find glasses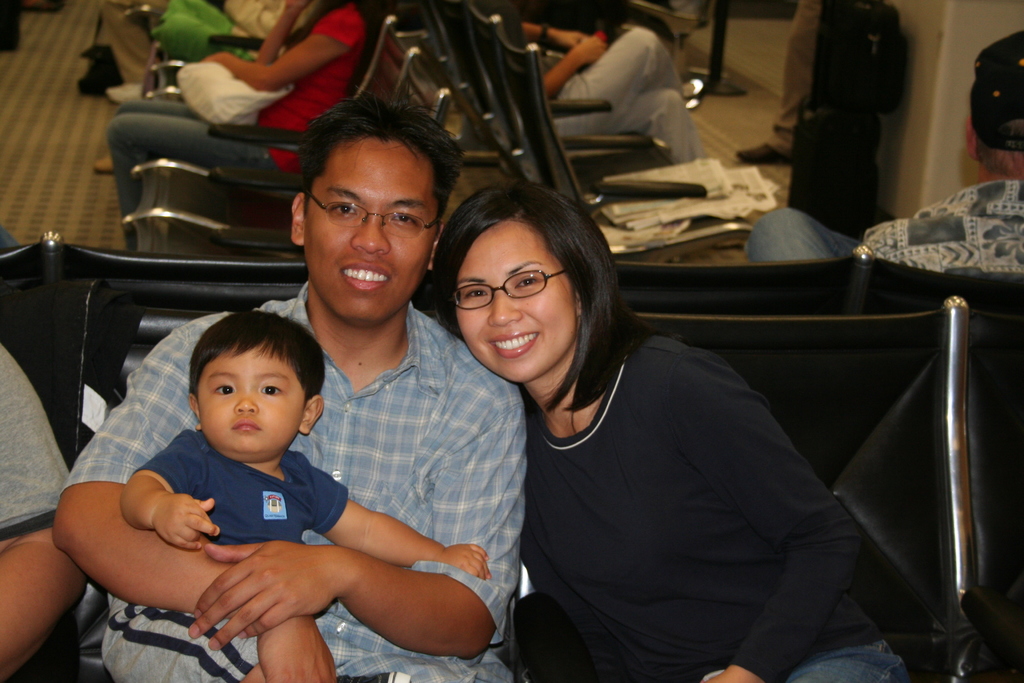
x1=452 y1=261 x2=582 y2=315
